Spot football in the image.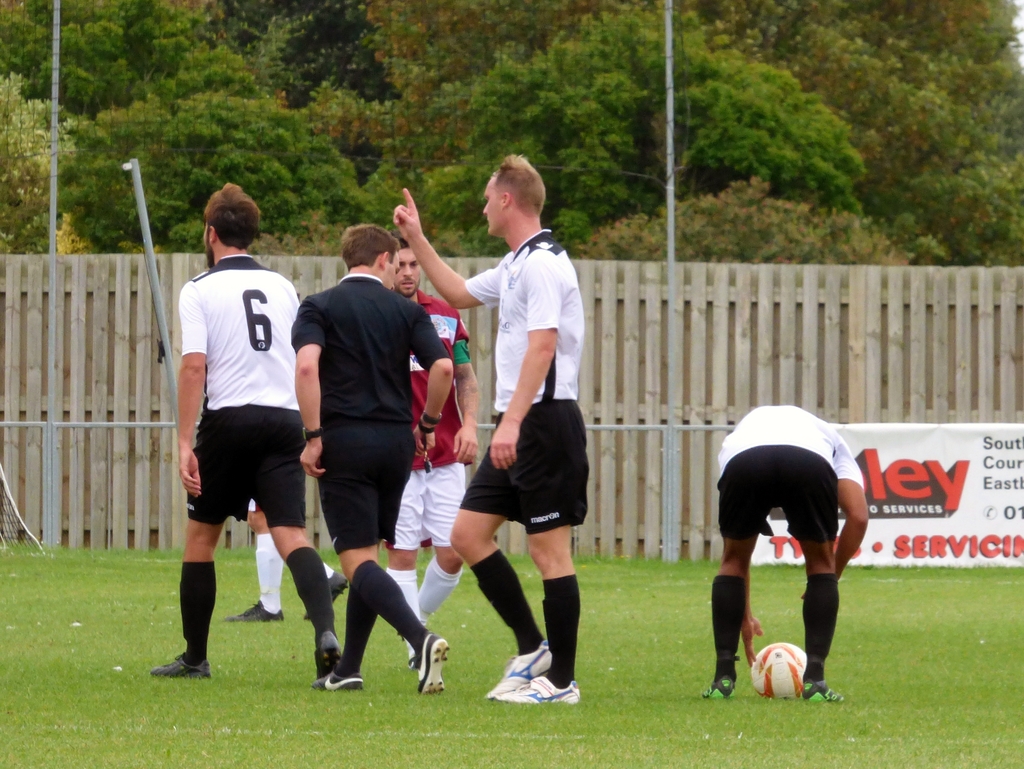
football found at select_region(750, 640, 827, 706).
